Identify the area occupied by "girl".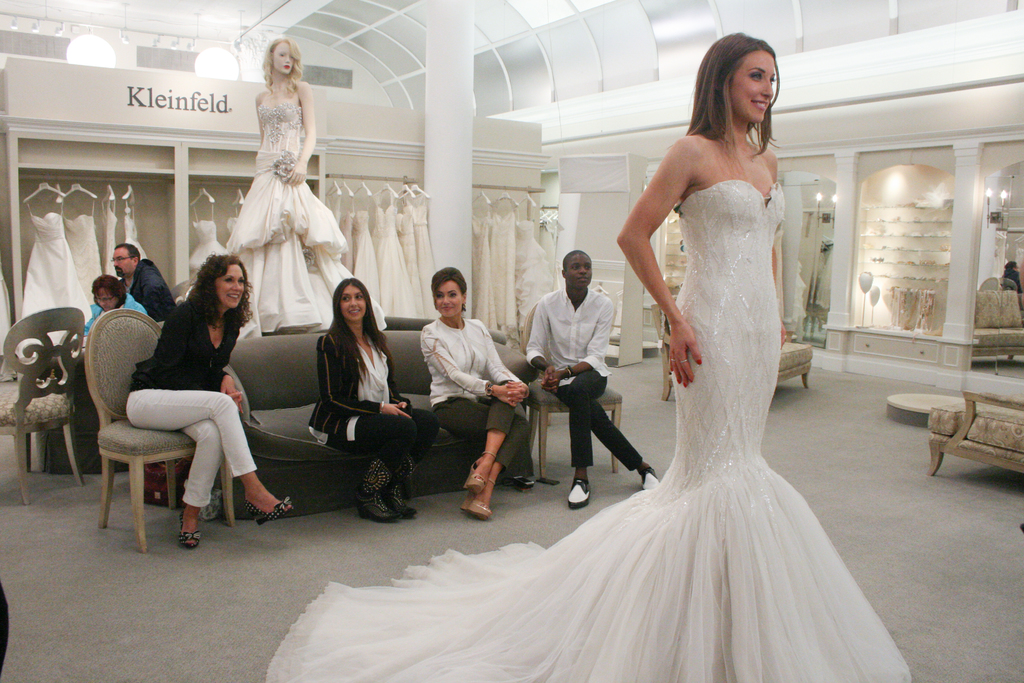
Area: (left=262, top=28, right=912, bottom=682).
